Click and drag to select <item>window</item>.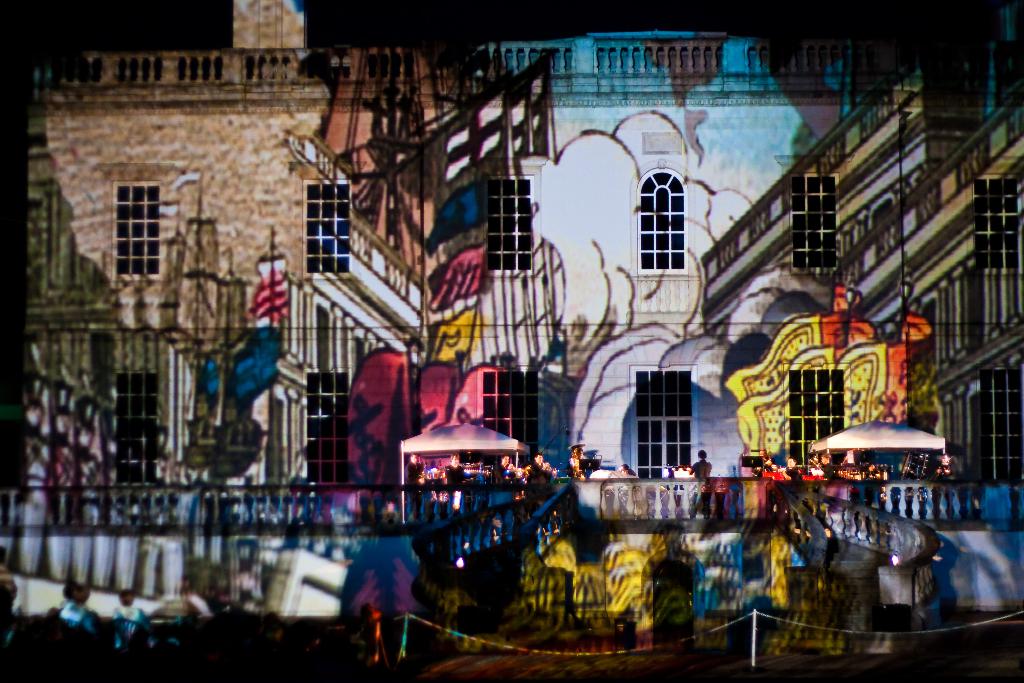
Selection: {"left": 101, "top": 362, "right": 165, "bottom": 488}.
